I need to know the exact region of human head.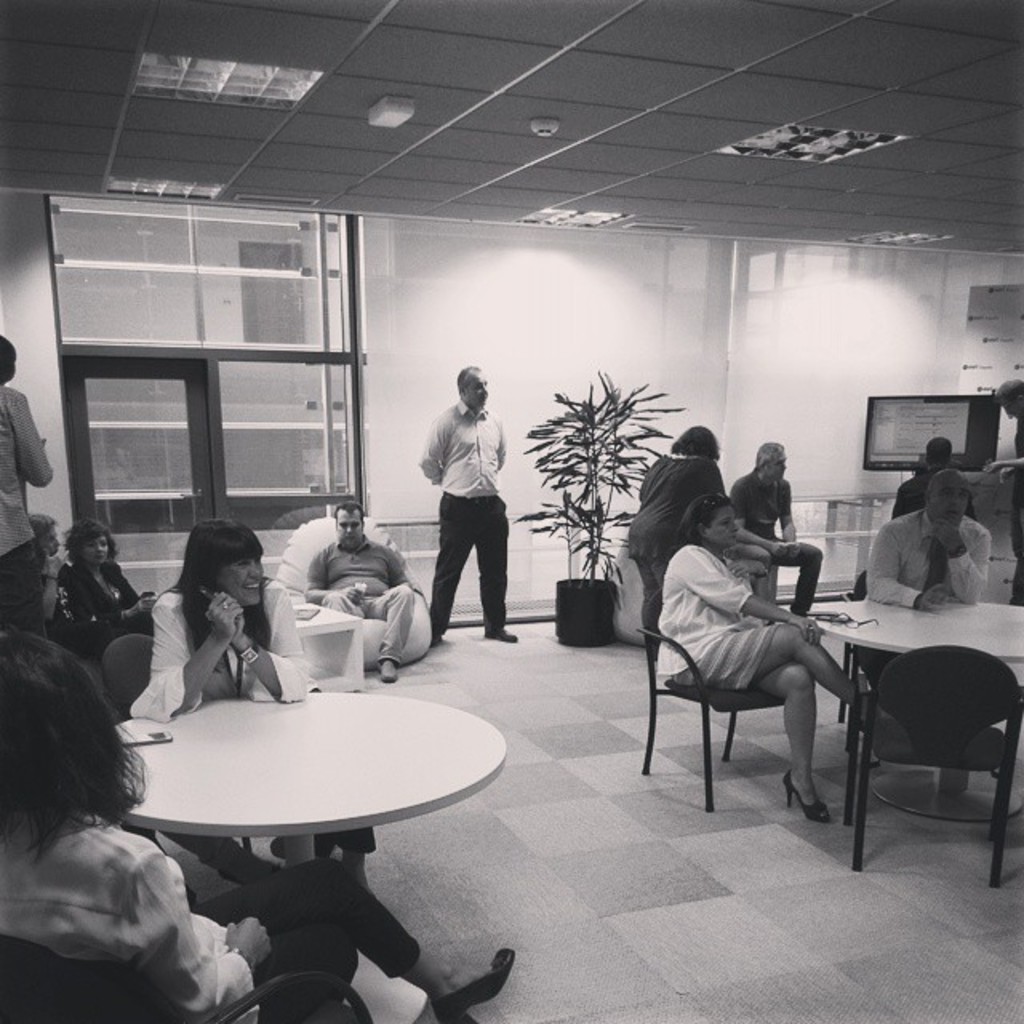
Region: pyautogui.locateOnScreen(752, 438, 784, 485).
